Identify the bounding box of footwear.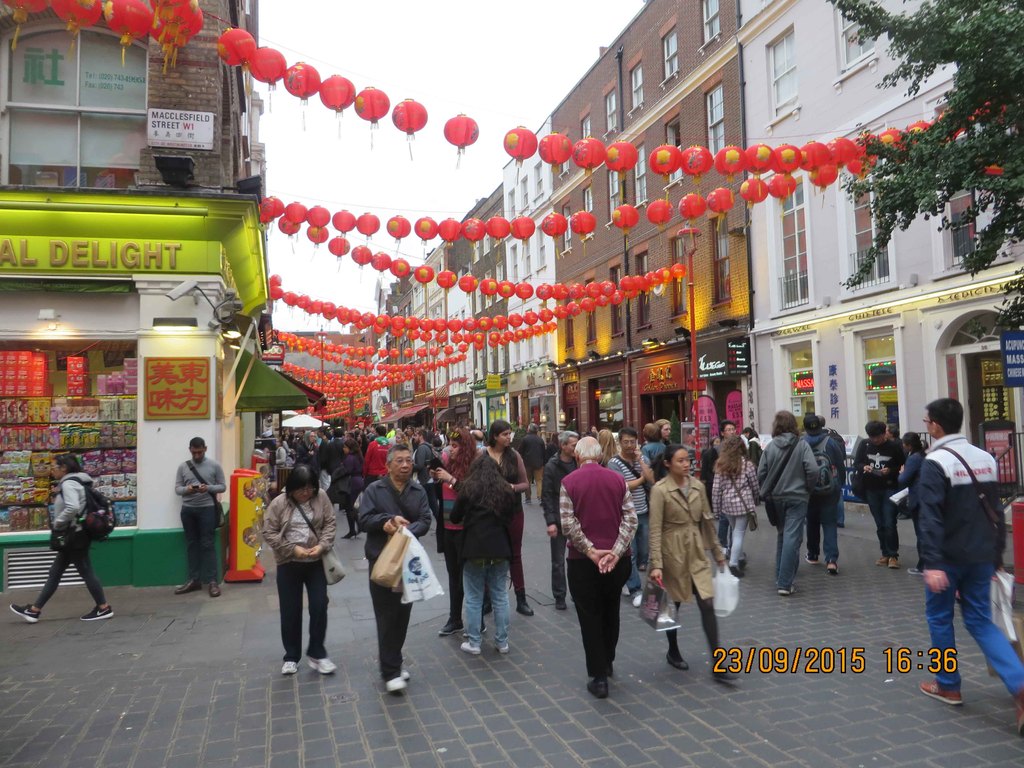
select_region(341, 509, 346, 513).
